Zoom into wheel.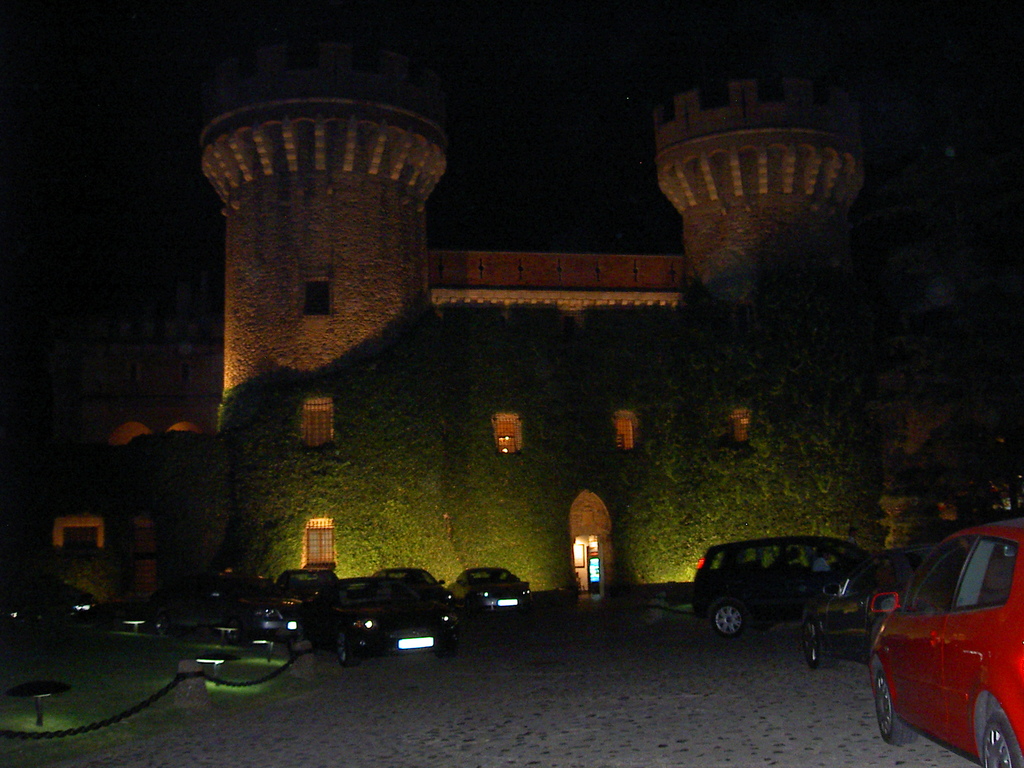
Zoom target: (x1=977, y1=712, x2=1023, y2=767).
